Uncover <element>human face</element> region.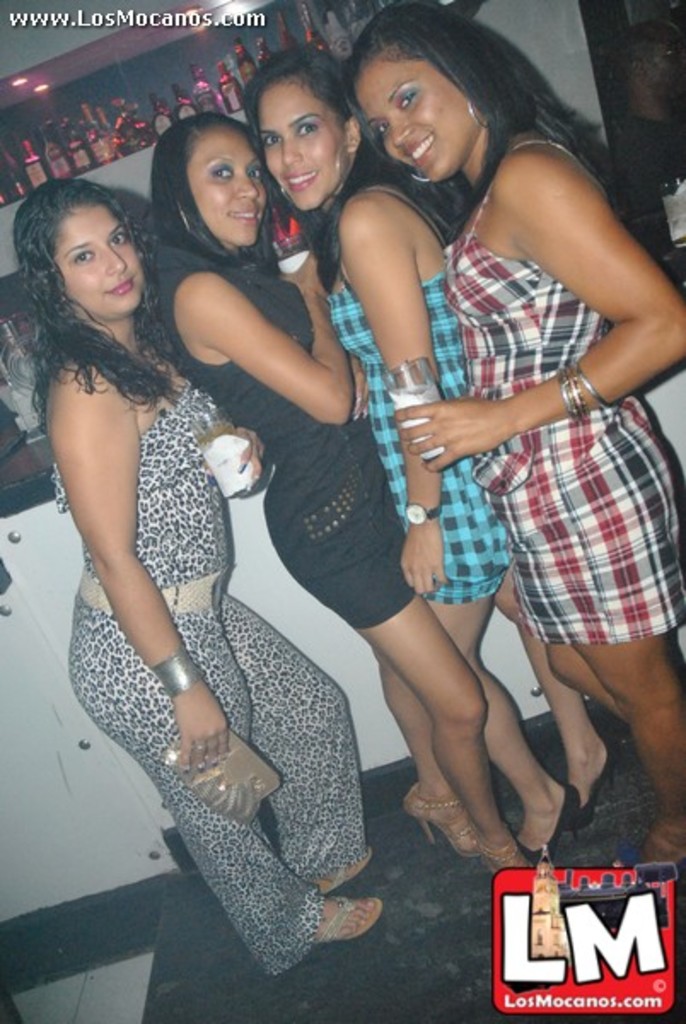
Uncovered: [48, 205, 142, 329].
